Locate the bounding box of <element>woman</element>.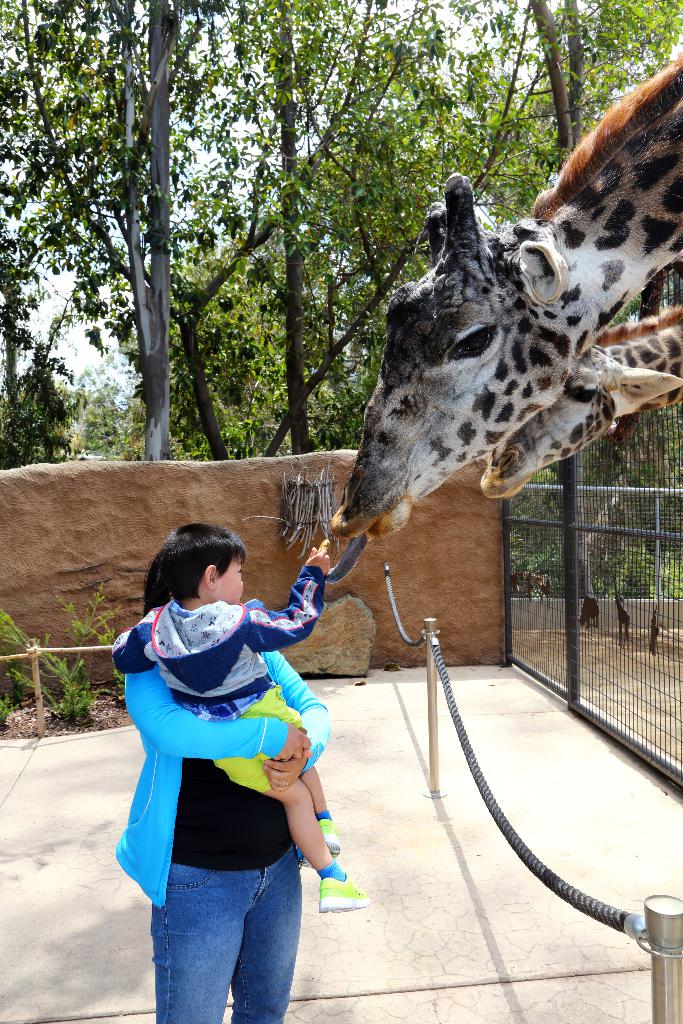
Bounding box: (116,524,337,1023).
